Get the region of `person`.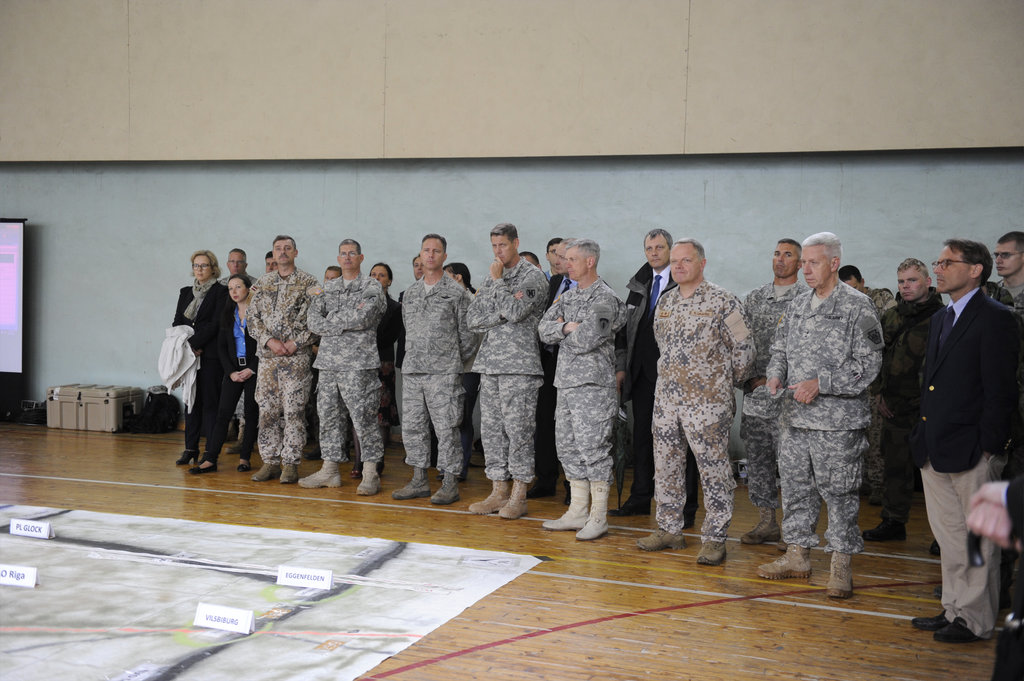
pyautogui.locateOnScreen(742, 235, 786, 556).
